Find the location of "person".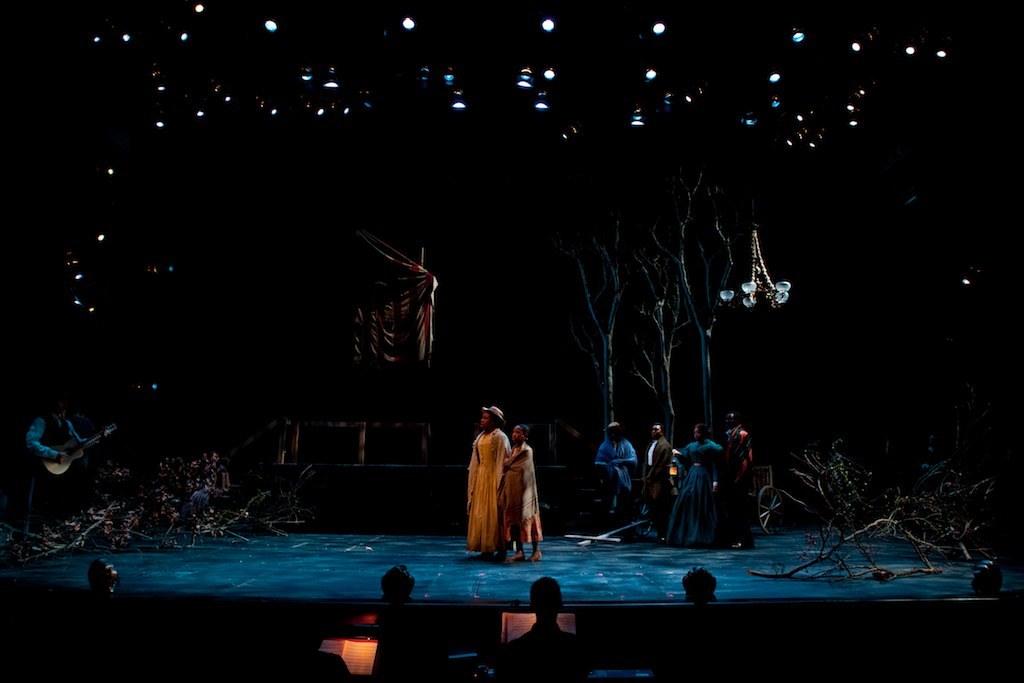
Location: detection(24, 395, 92, 533).
